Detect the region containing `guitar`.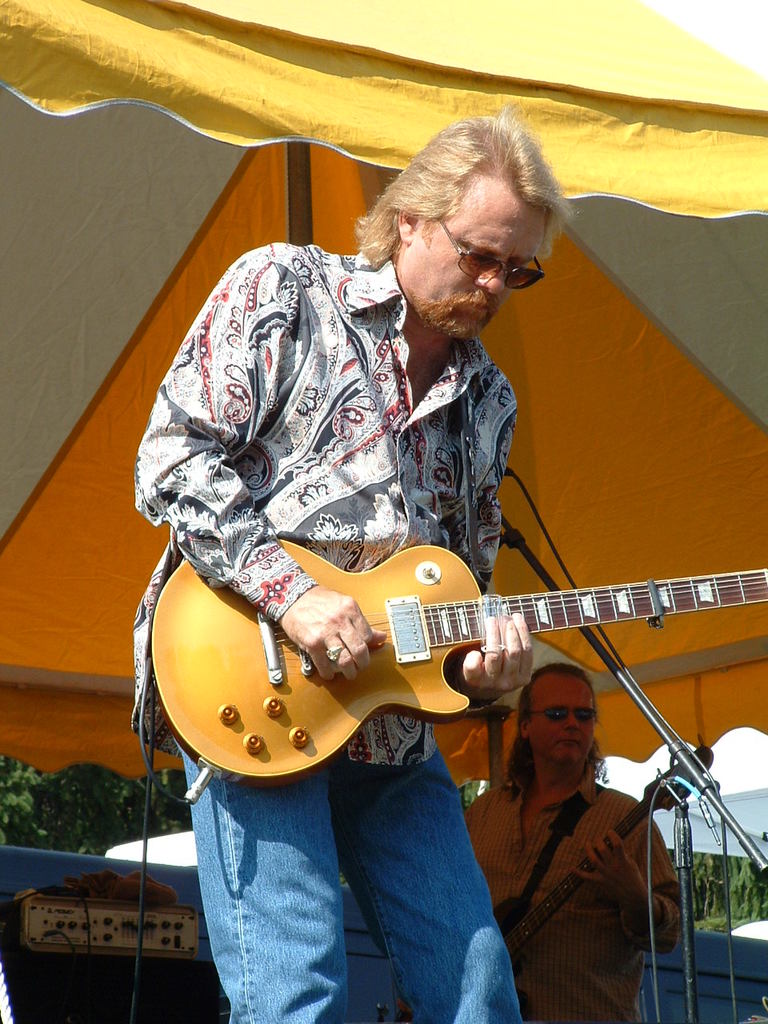
(490, 746, 713, 966).
